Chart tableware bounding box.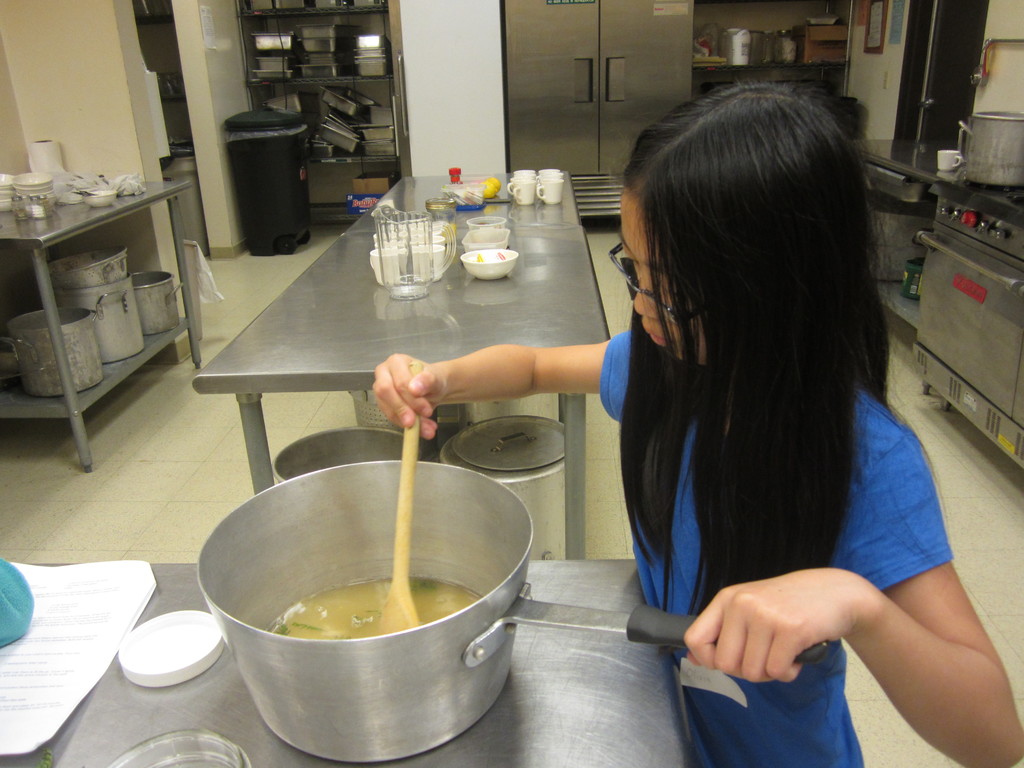
Charted: <region>444, 211, 524, 285</region>.
